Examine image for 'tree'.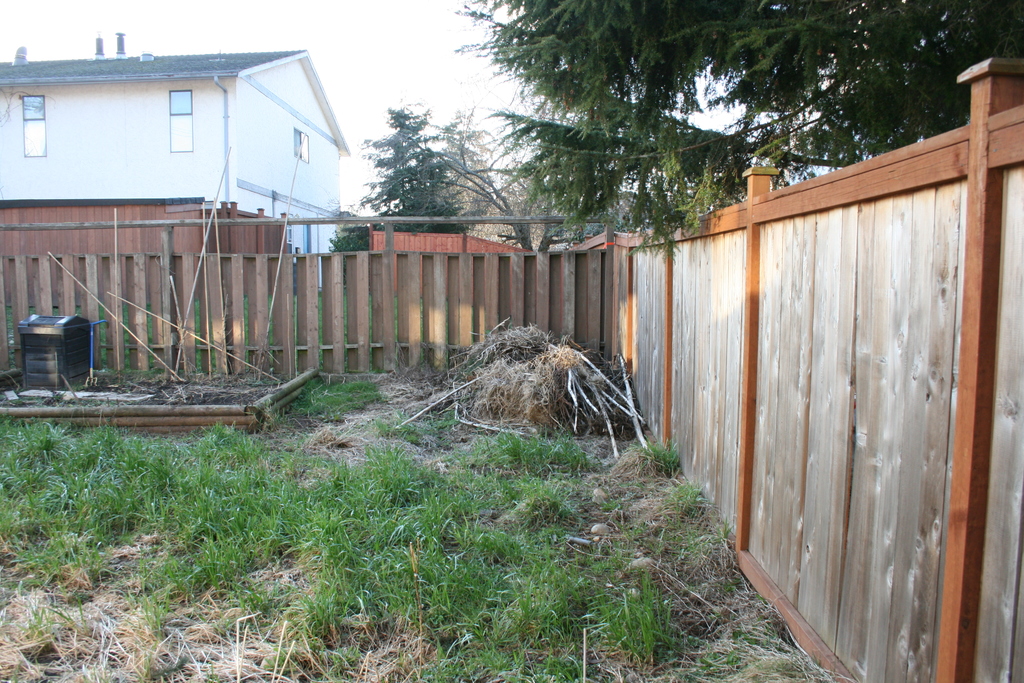
Examination result: {"x1": 325, "y1": 94, "x2": 493, "y2": 252}.
